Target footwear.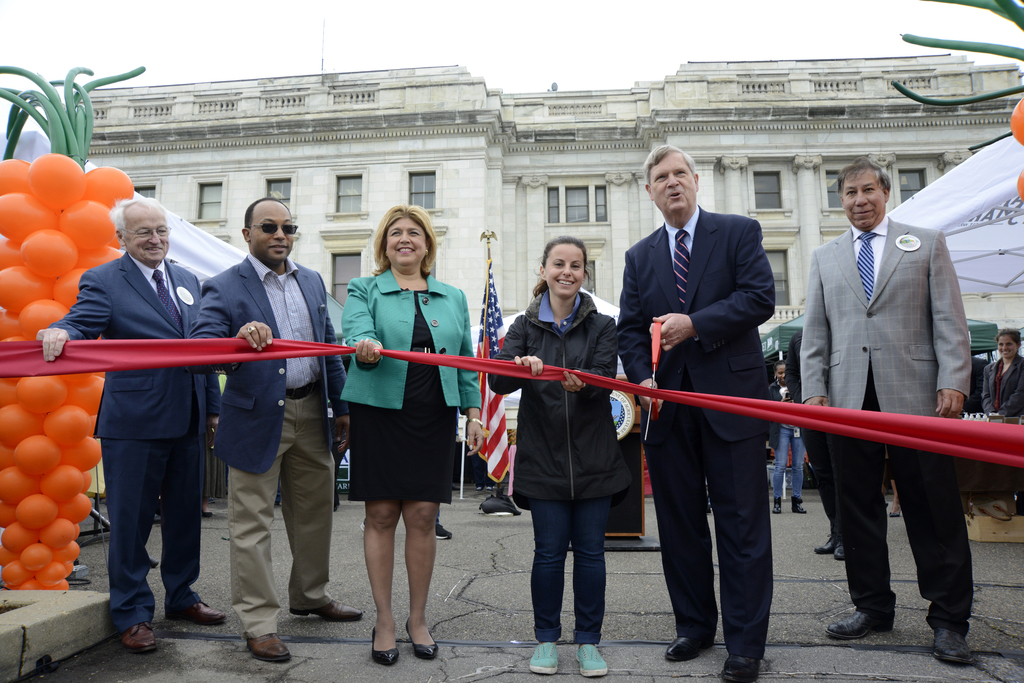
Target region: {"x1": 772, "y1": 501, "x2": 781, "y2": 520}.
